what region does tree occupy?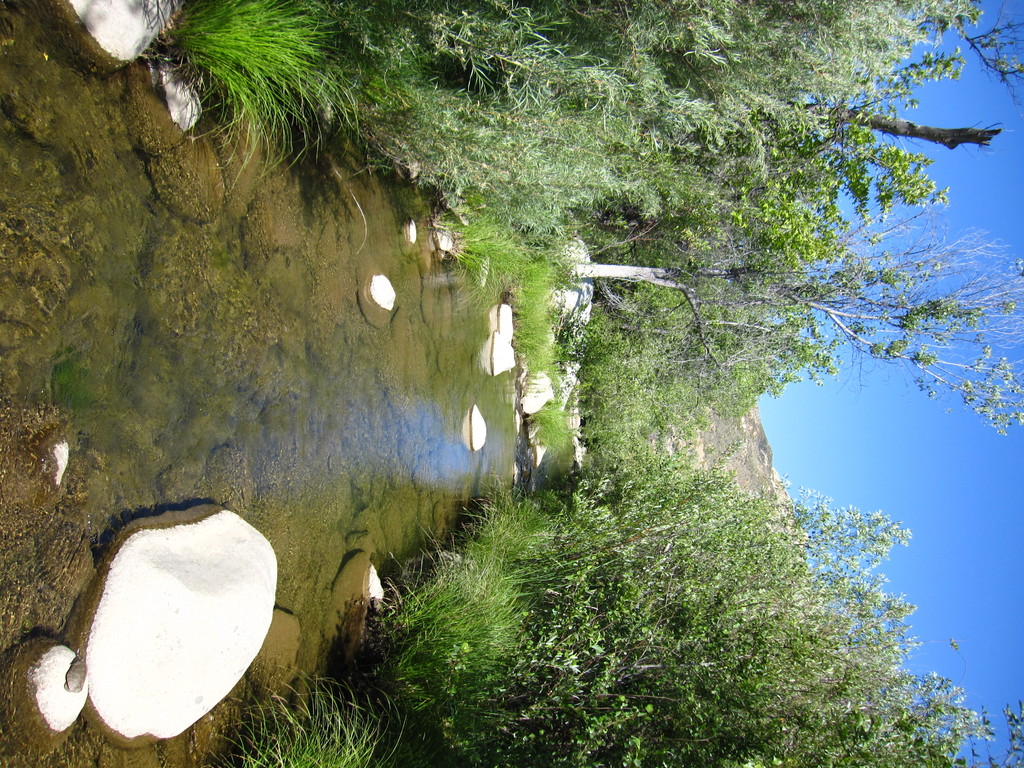
Rect(326, 0, 985, 299).
